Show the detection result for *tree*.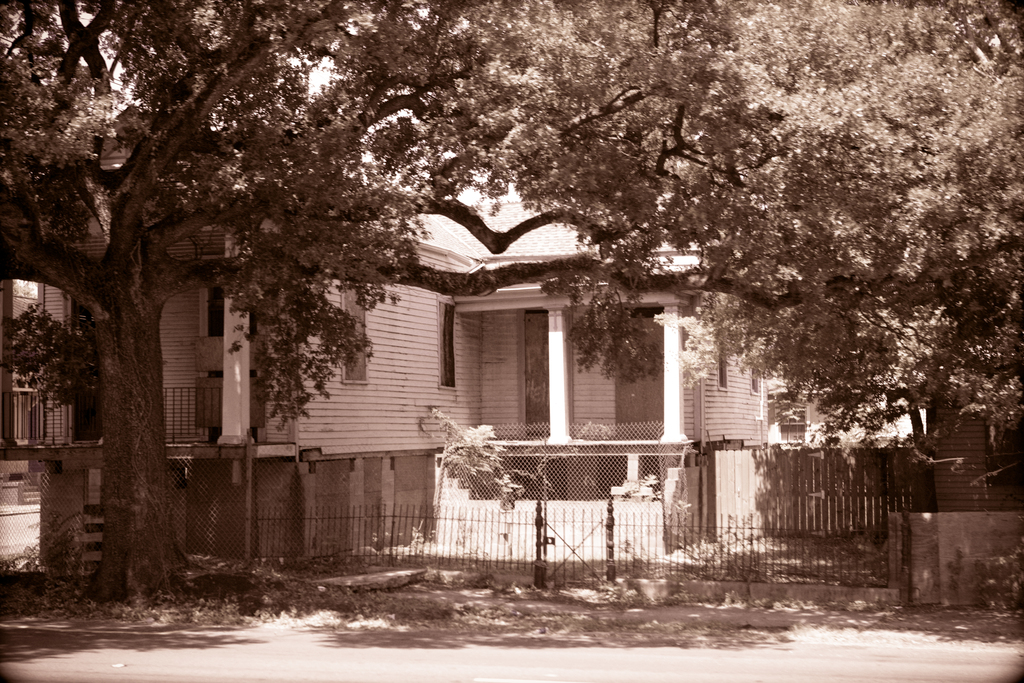
crop(3, 312, 94, 395).
